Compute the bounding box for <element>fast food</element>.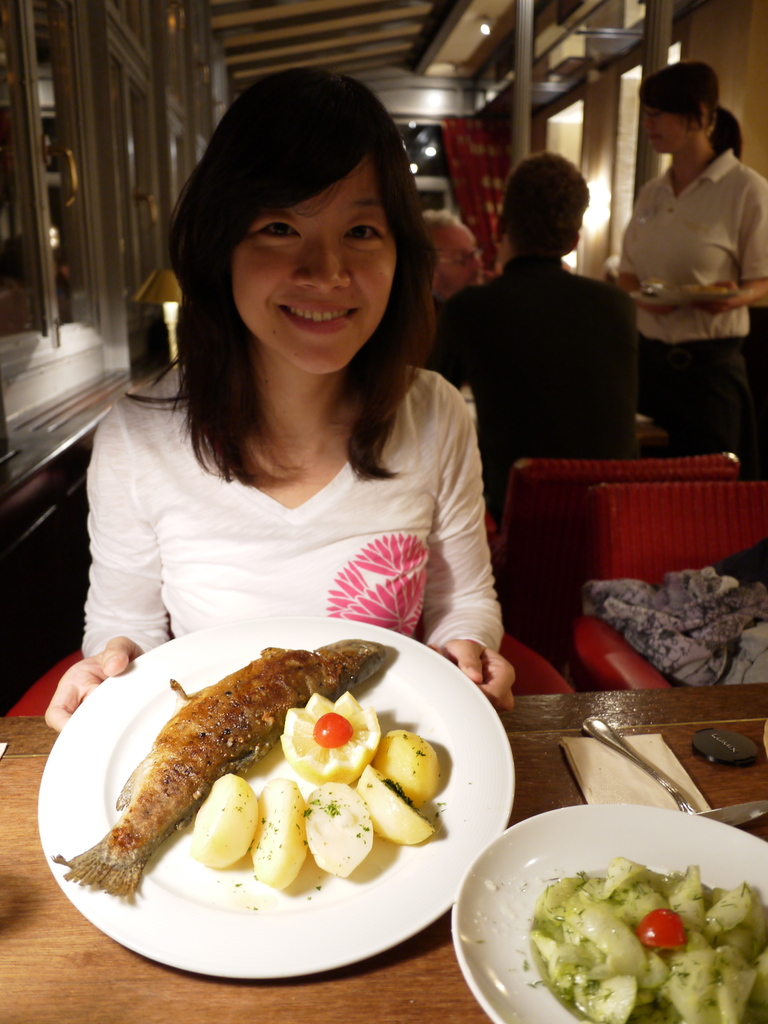
(83, 627, 461, 940).
